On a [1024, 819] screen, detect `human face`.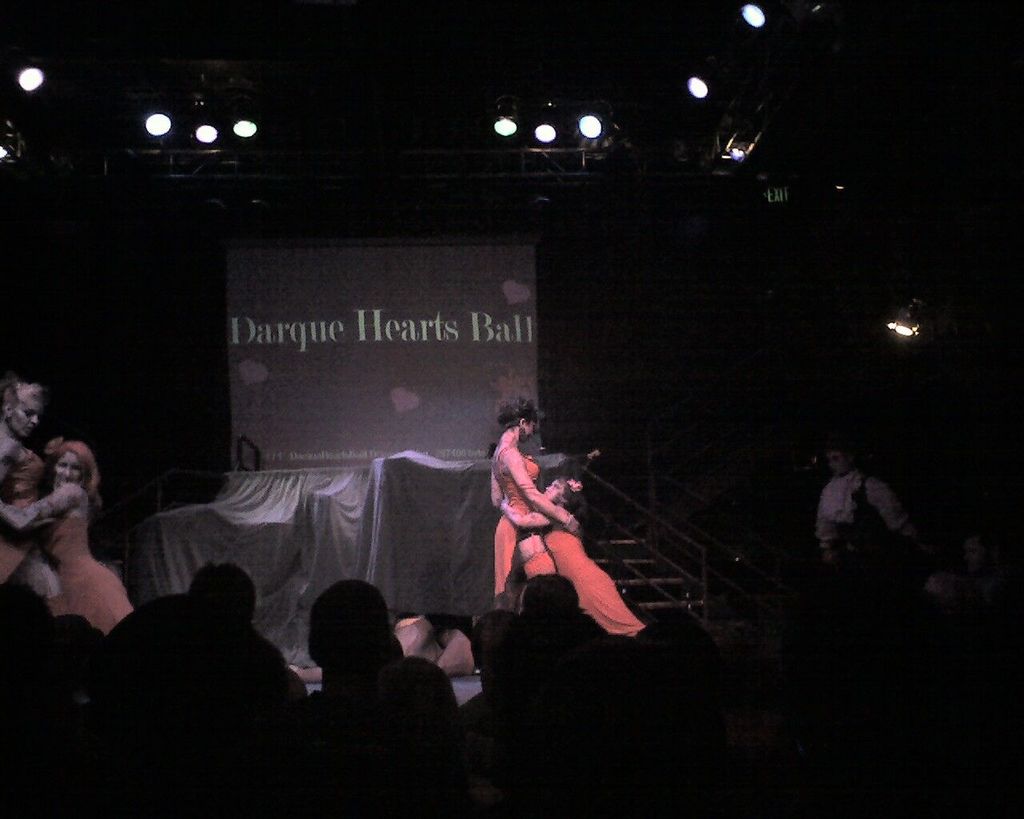
detection(520, 421, 534, 445).
